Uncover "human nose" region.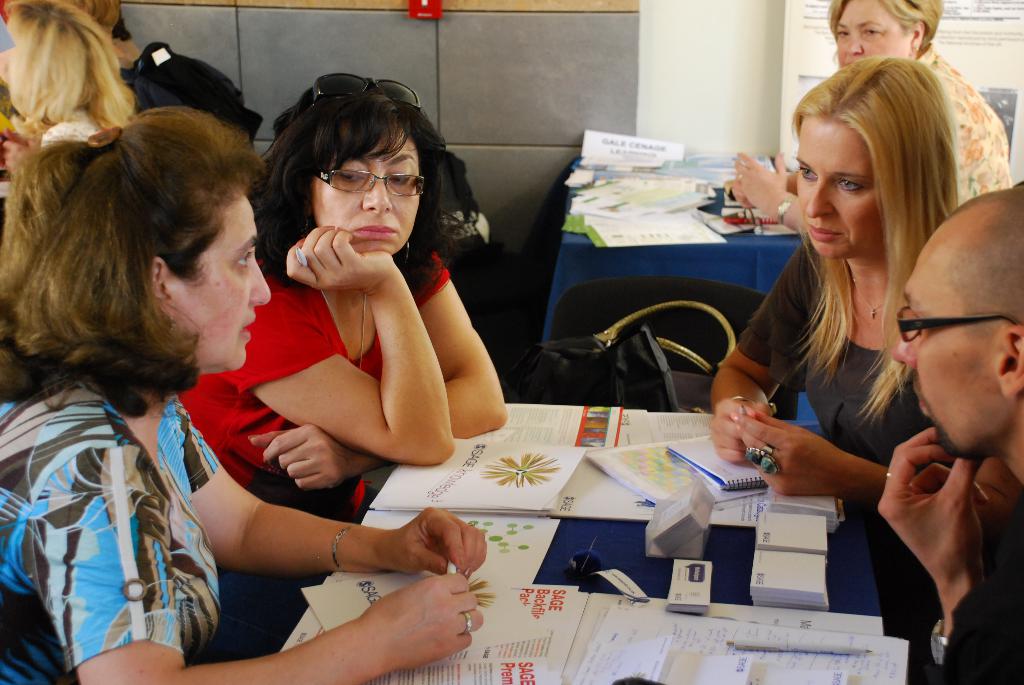
Uncovered: {"left": 360, "top": 177, "right": 393, "bottom": 212}.
